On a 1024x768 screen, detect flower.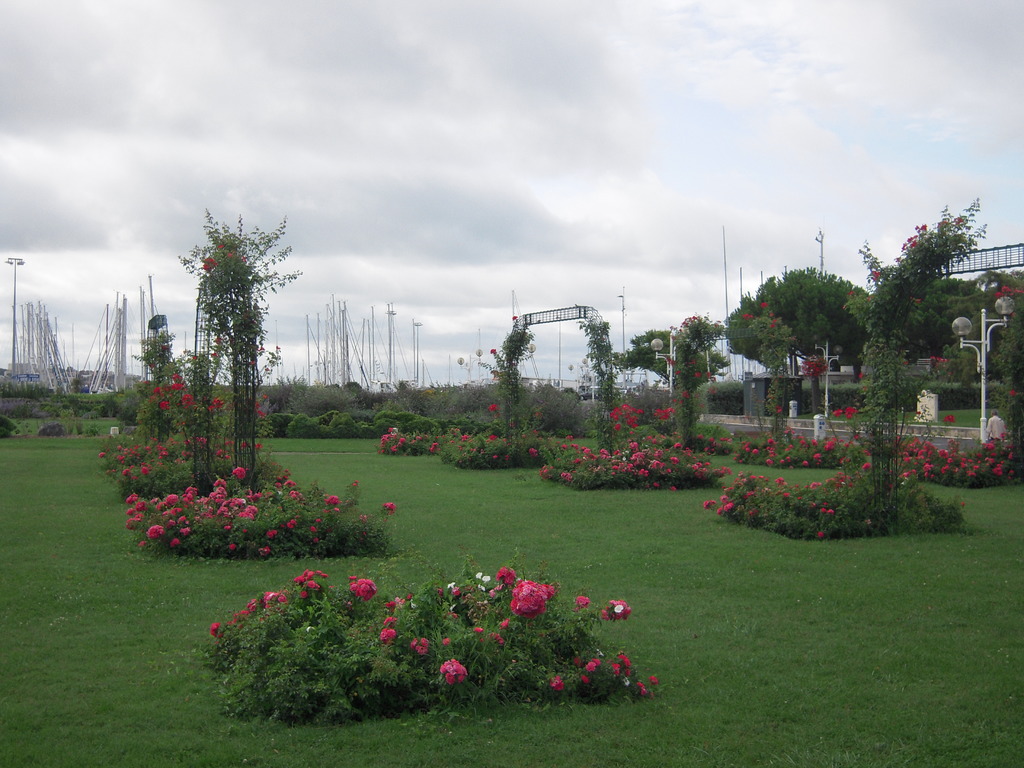
<box>703,446,712,455</box>.
